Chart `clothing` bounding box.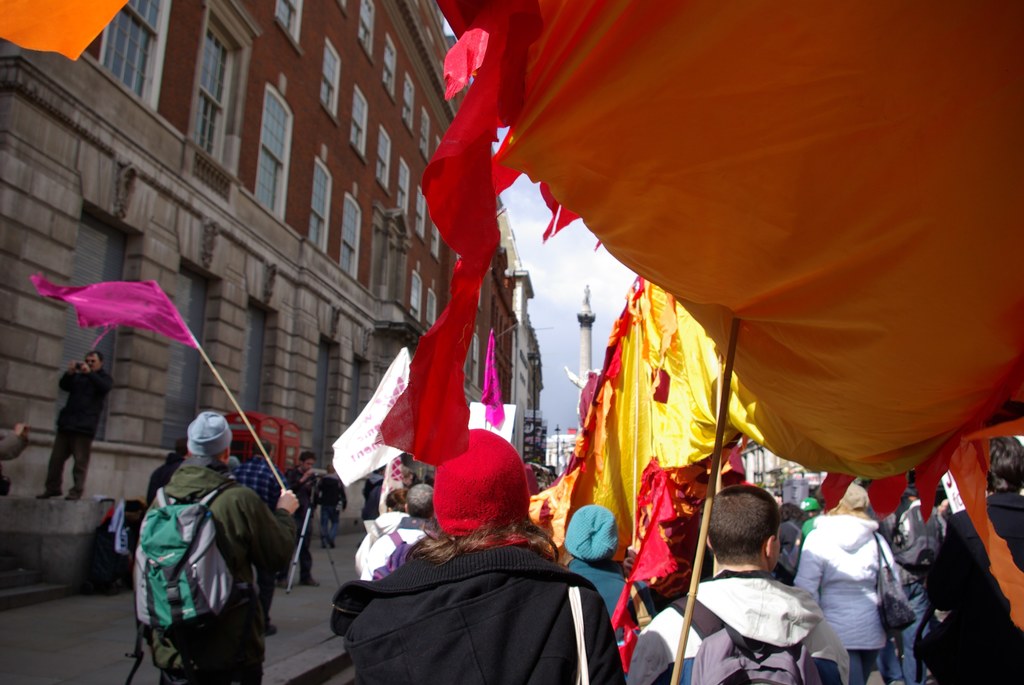
Charted: 934/495/1023/682.
